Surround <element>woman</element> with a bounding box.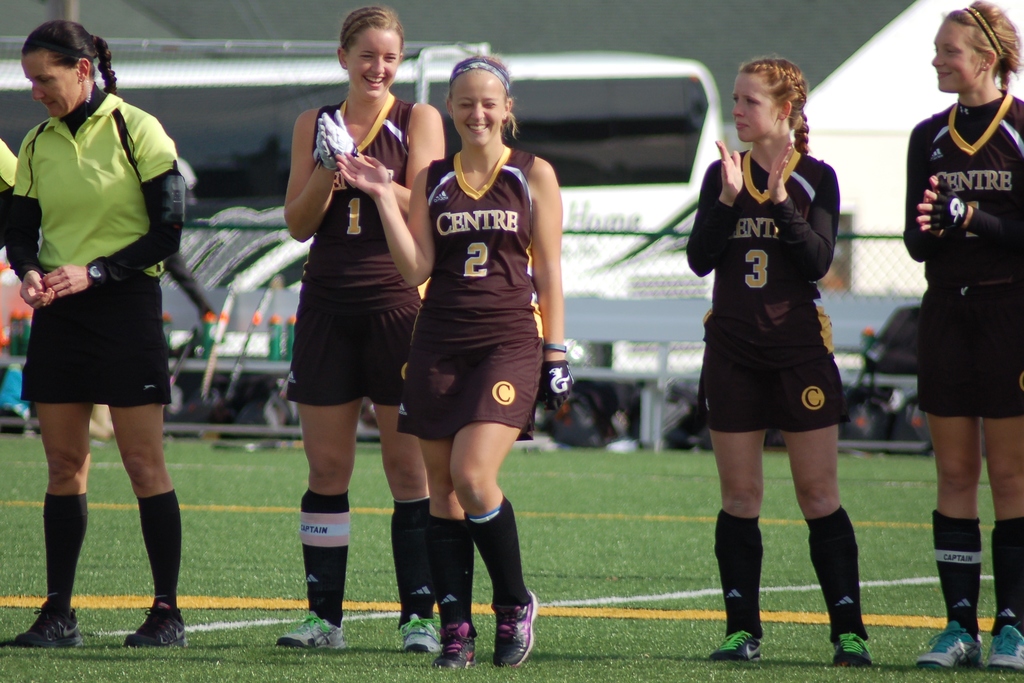
(393, 29, 564, 673).
